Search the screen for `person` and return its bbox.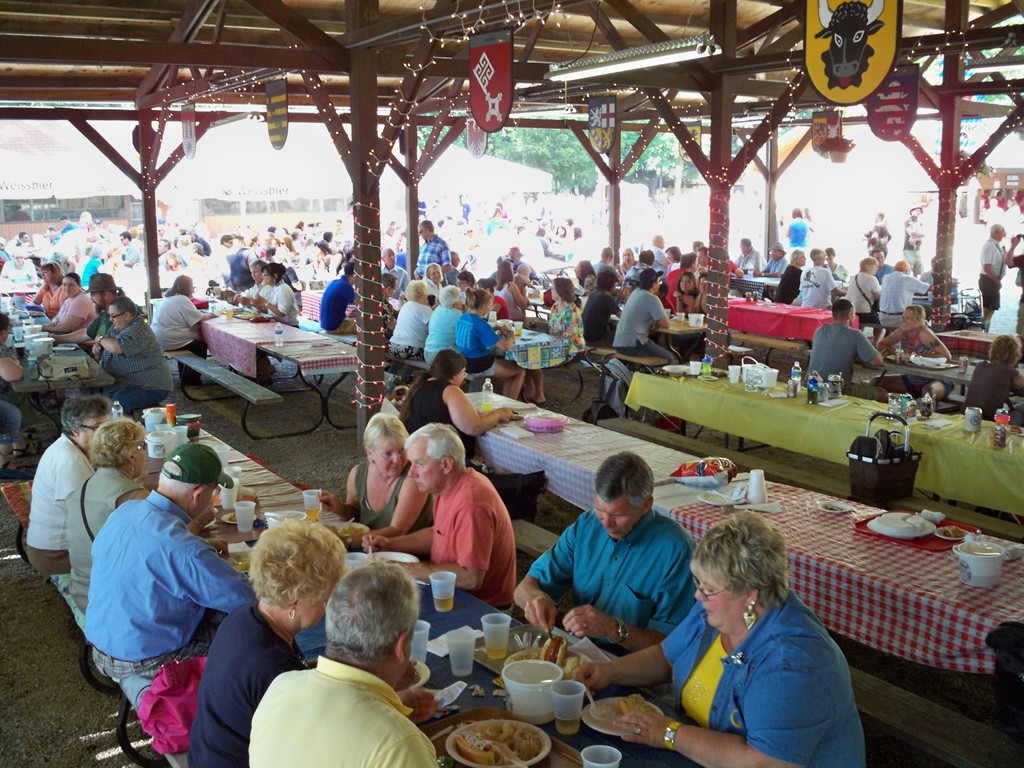
Found: 649,235,671,268.
